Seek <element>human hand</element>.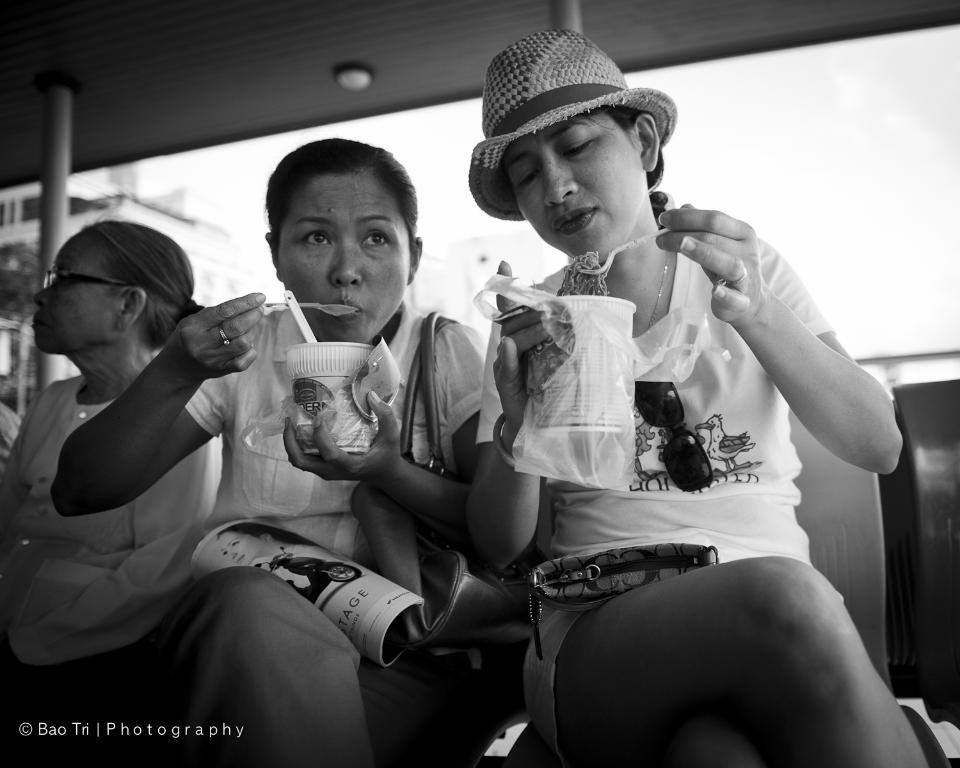
<box>654,202,767,323</box>.
